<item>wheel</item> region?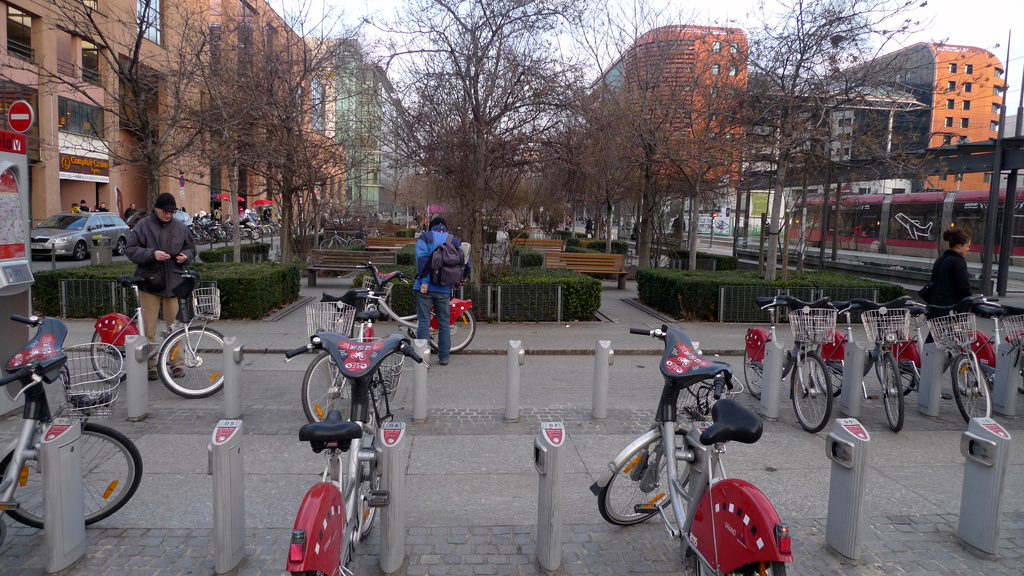
952/355/992/424
